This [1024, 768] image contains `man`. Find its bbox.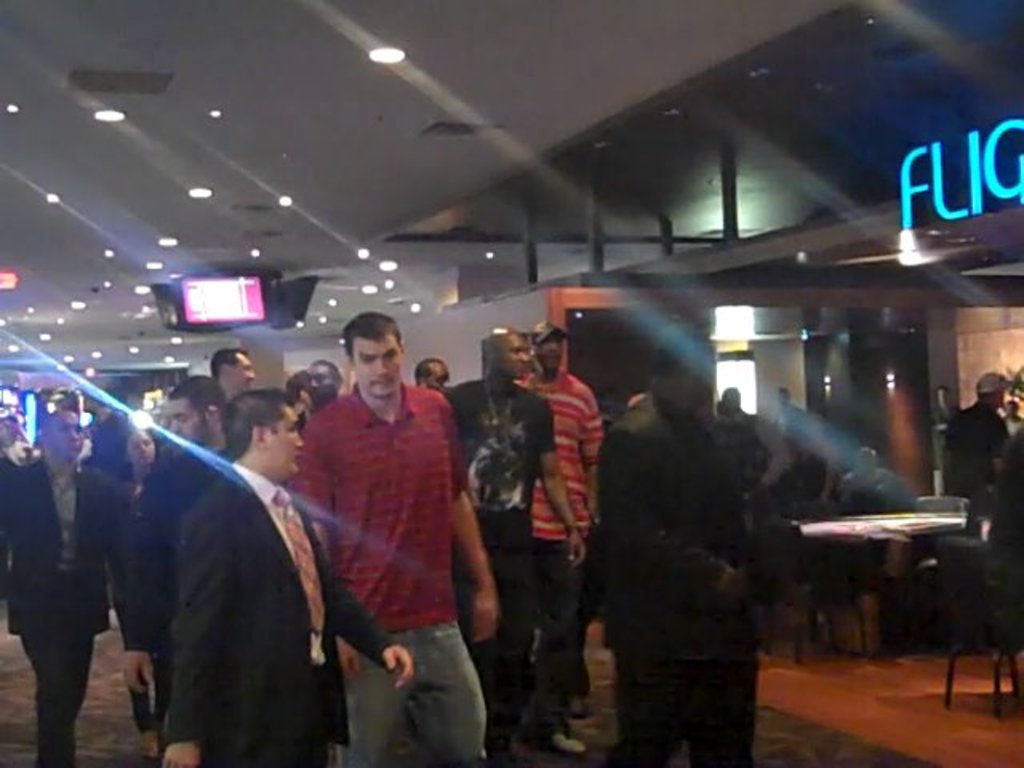
(163, 379, 424, 766).
